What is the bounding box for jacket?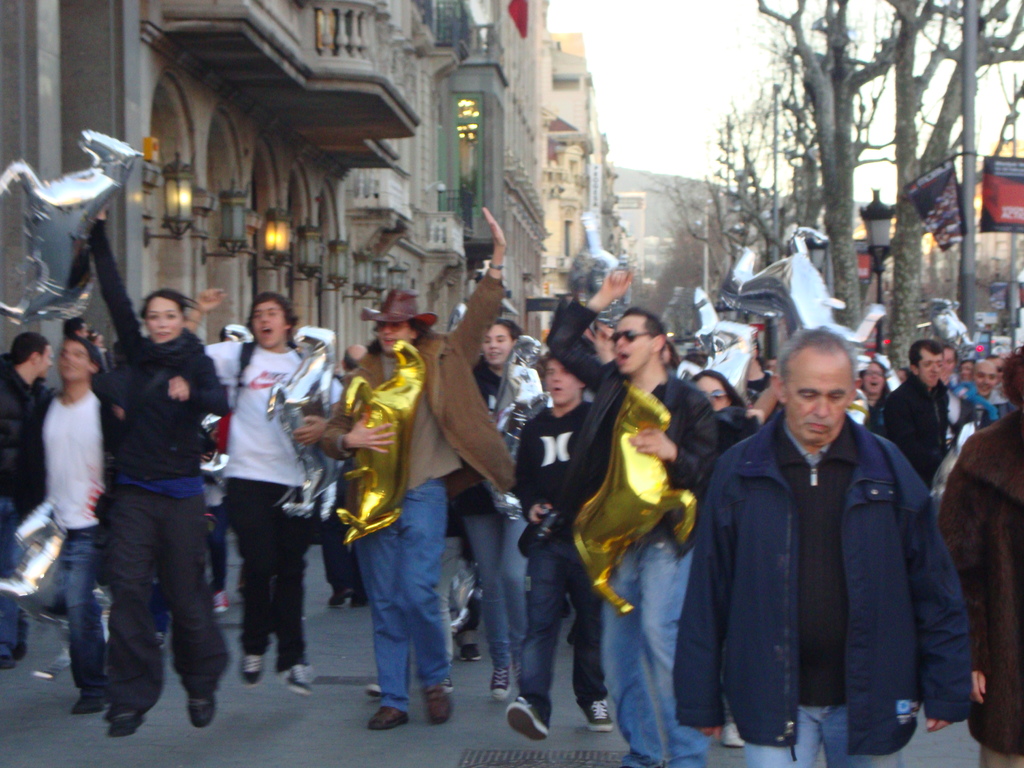
bbox(589, 417, 949, 753).
